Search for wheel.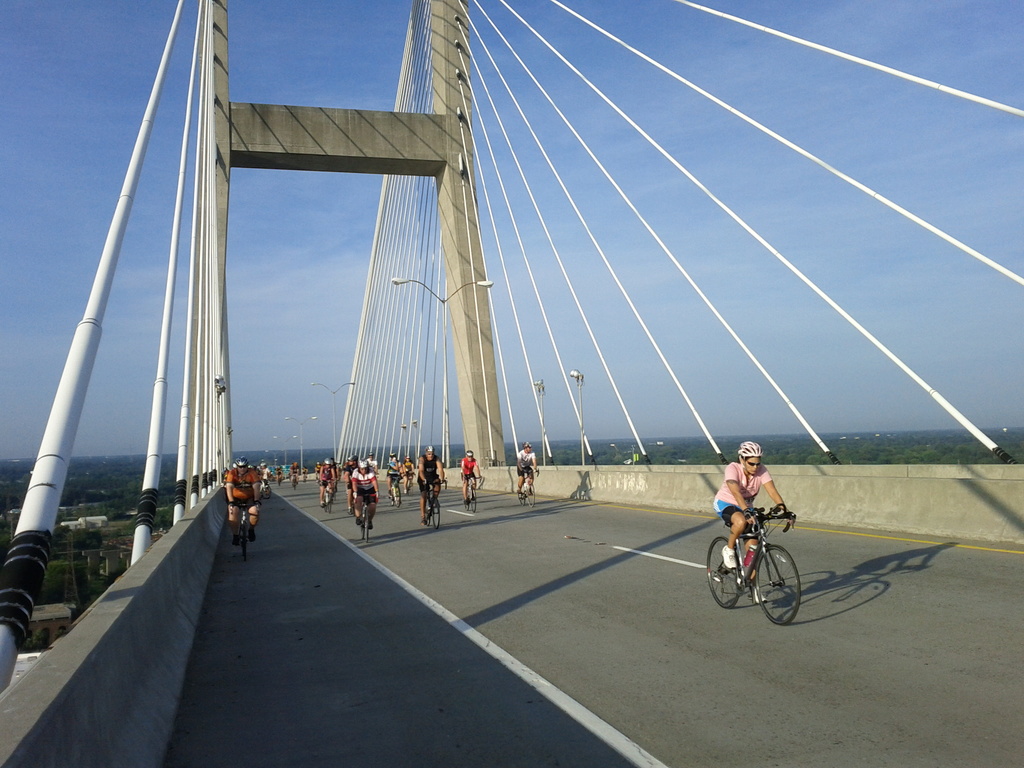
Found at box=[518, 488, 525, 508].
